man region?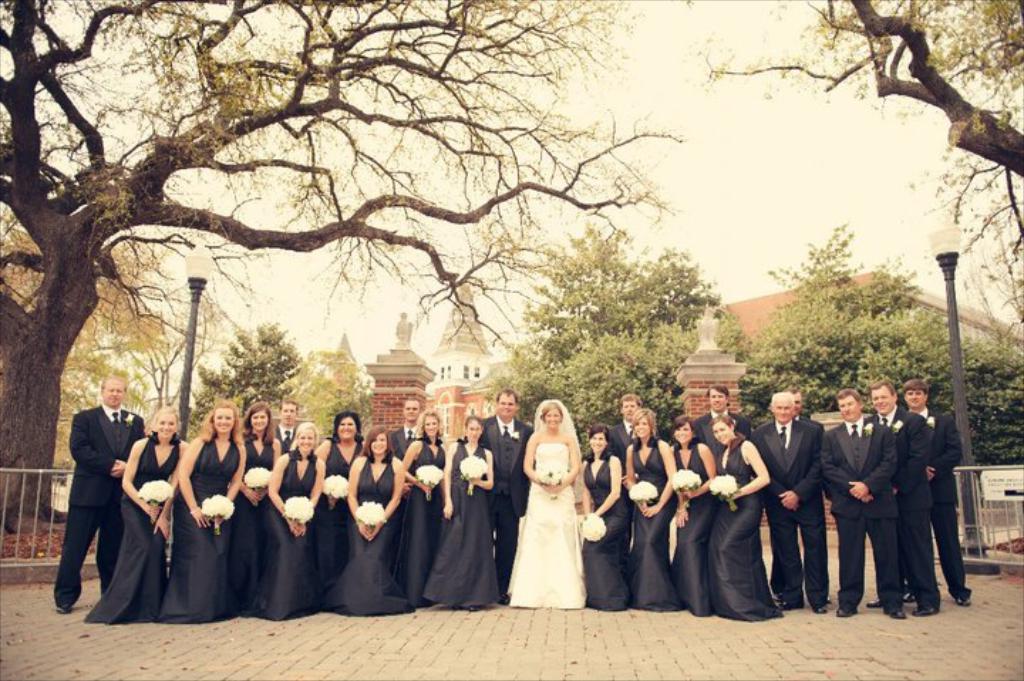
[814,384,903,616]
